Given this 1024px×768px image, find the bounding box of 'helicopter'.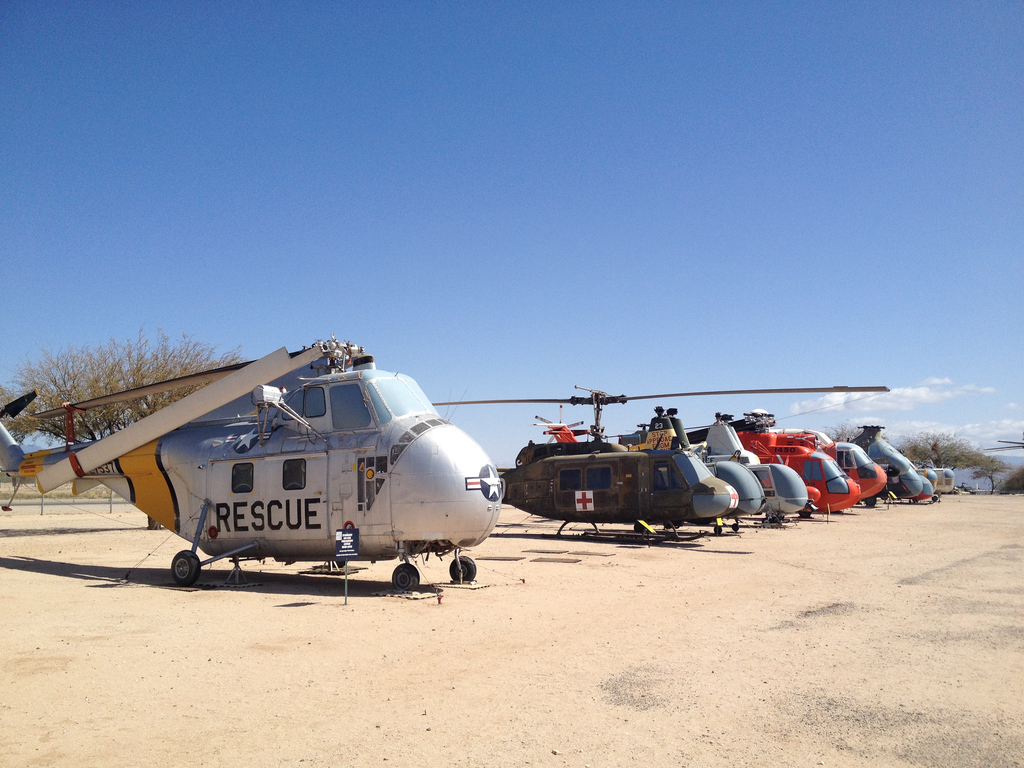
(x1=0, y1=328, x2=584, y2=607).
